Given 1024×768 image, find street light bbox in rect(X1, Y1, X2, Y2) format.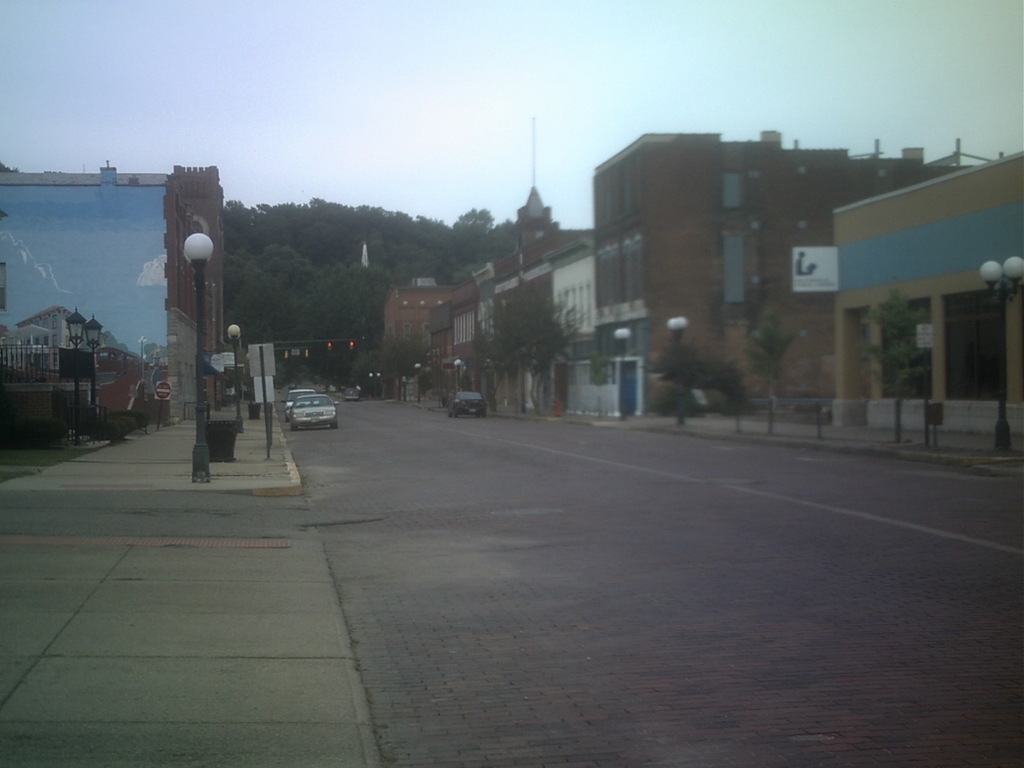
rect(65, 307, 86, 447).
